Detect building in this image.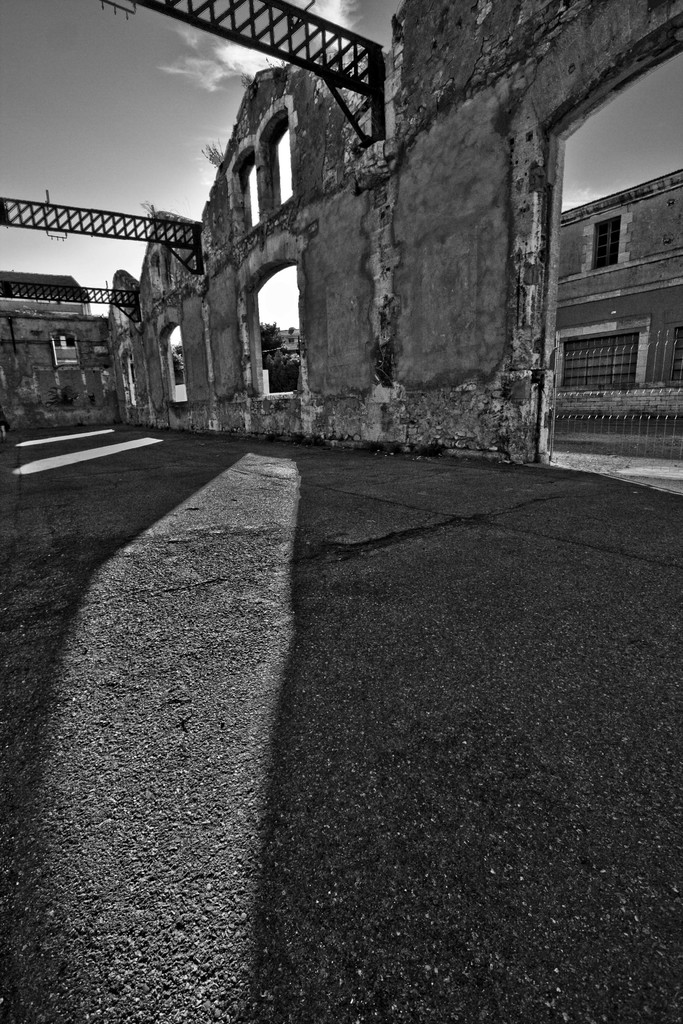
Detection: [left=559, top=173, right=682, bottom=431].
